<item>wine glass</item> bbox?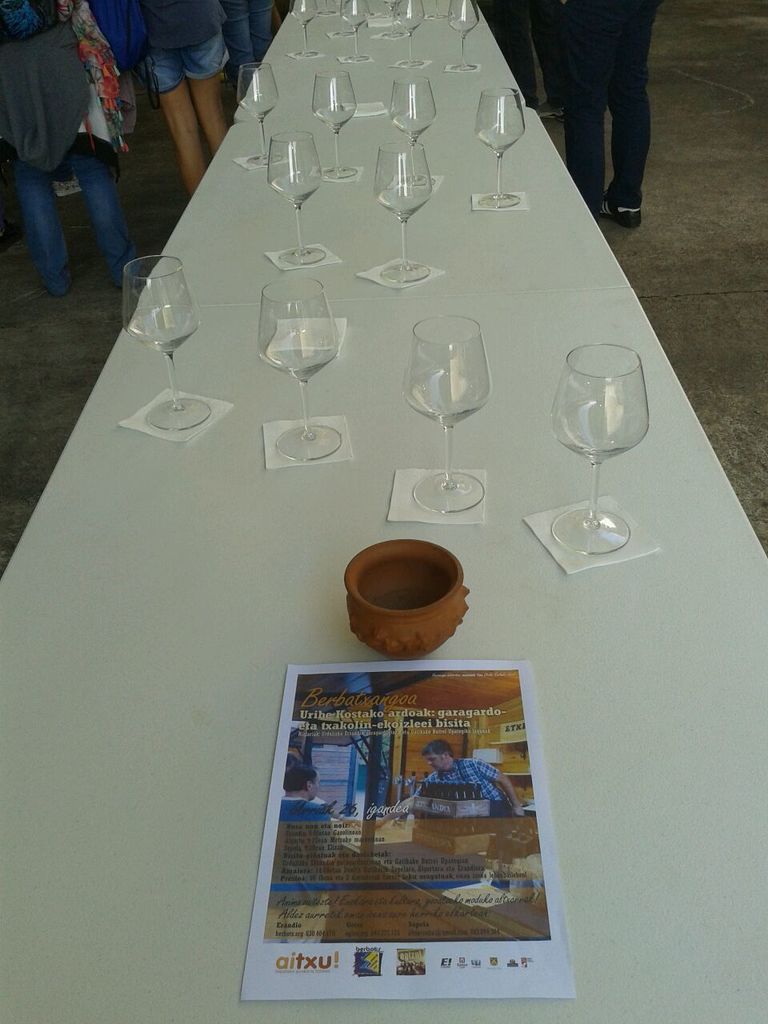
BBox(447, 0, 478, 78)
